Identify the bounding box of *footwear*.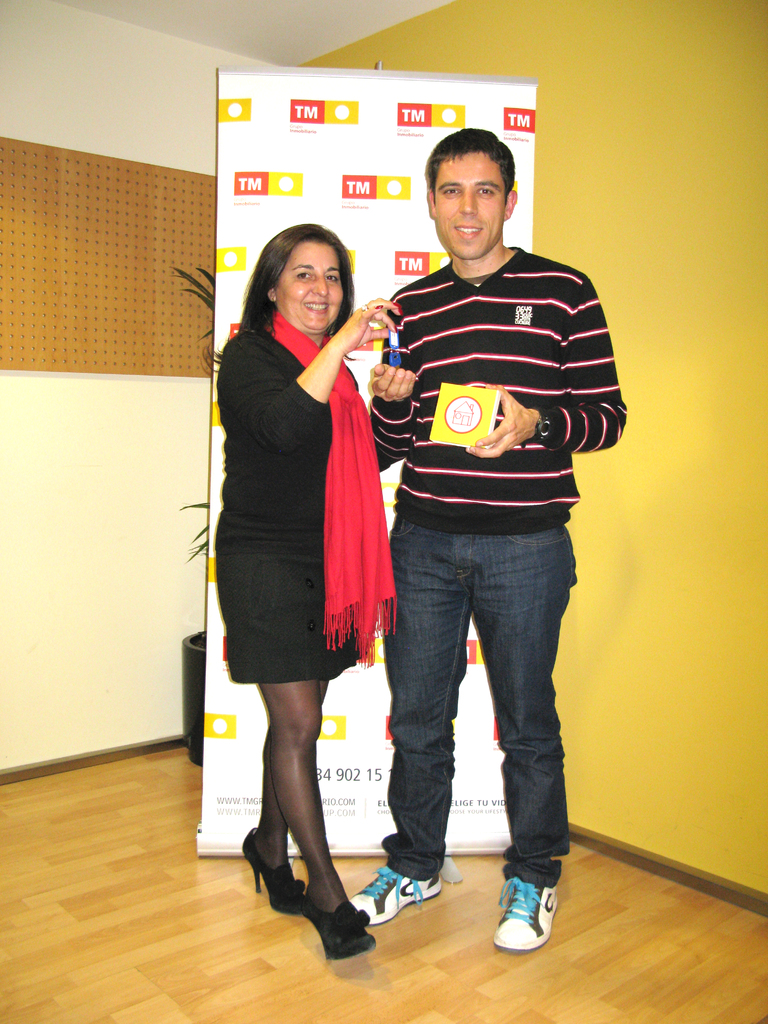
499, 868, 570, 954.
